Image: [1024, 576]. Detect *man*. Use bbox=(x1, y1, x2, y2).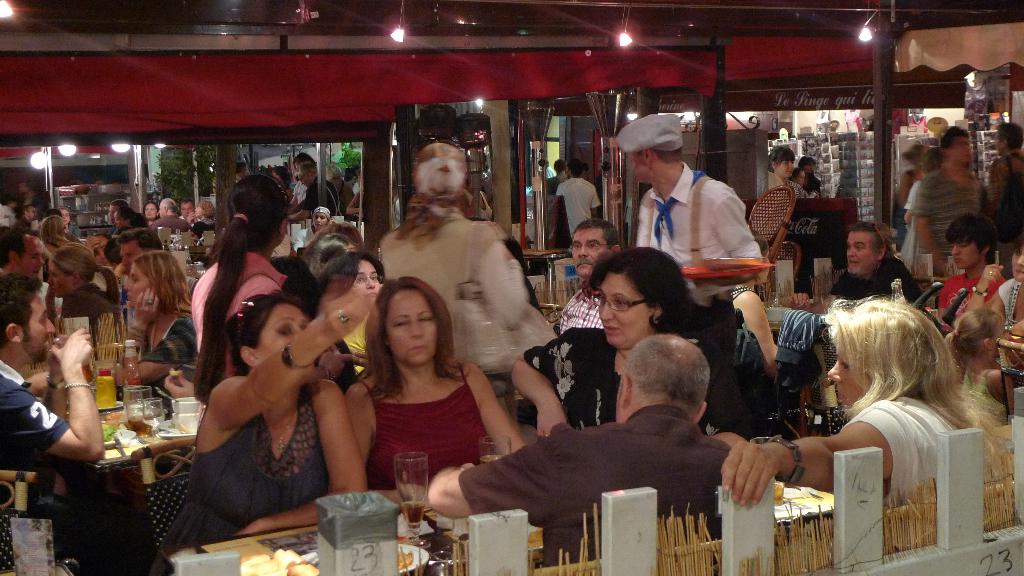
bbox=(428, 330, 742, 561).
